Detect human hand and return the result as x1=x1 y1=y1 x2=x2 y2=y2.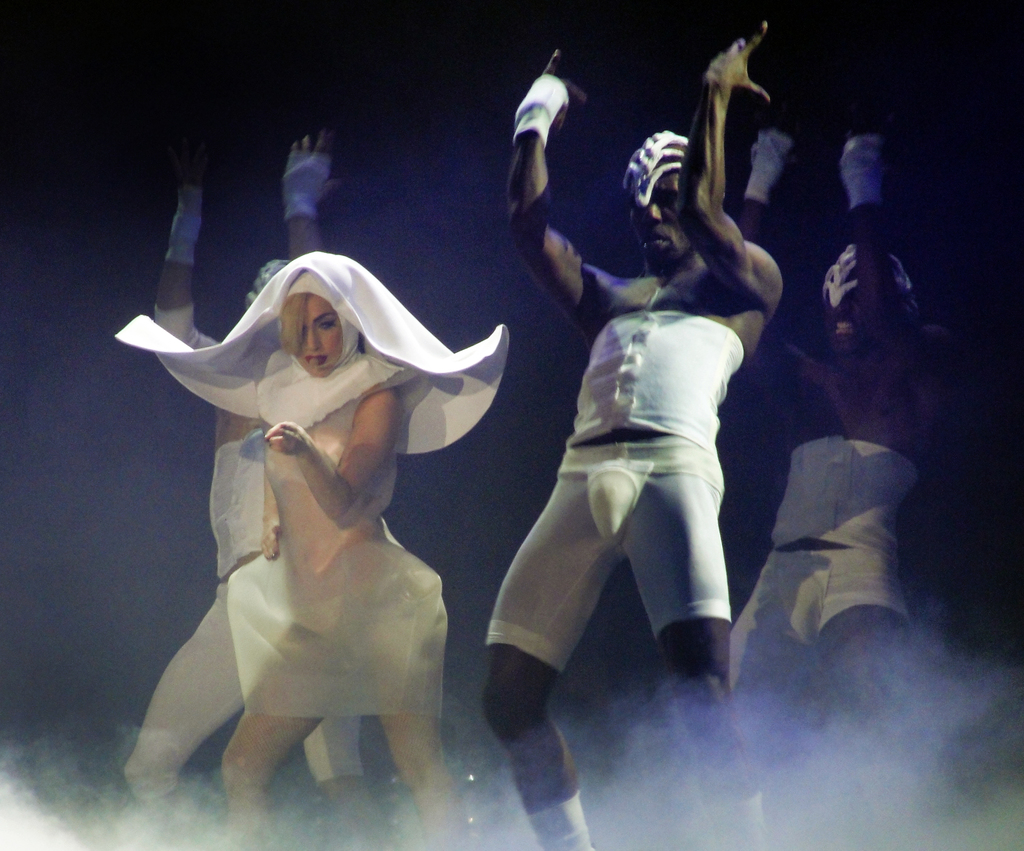
x1=166 y1=143 x2=212 y2=195.
